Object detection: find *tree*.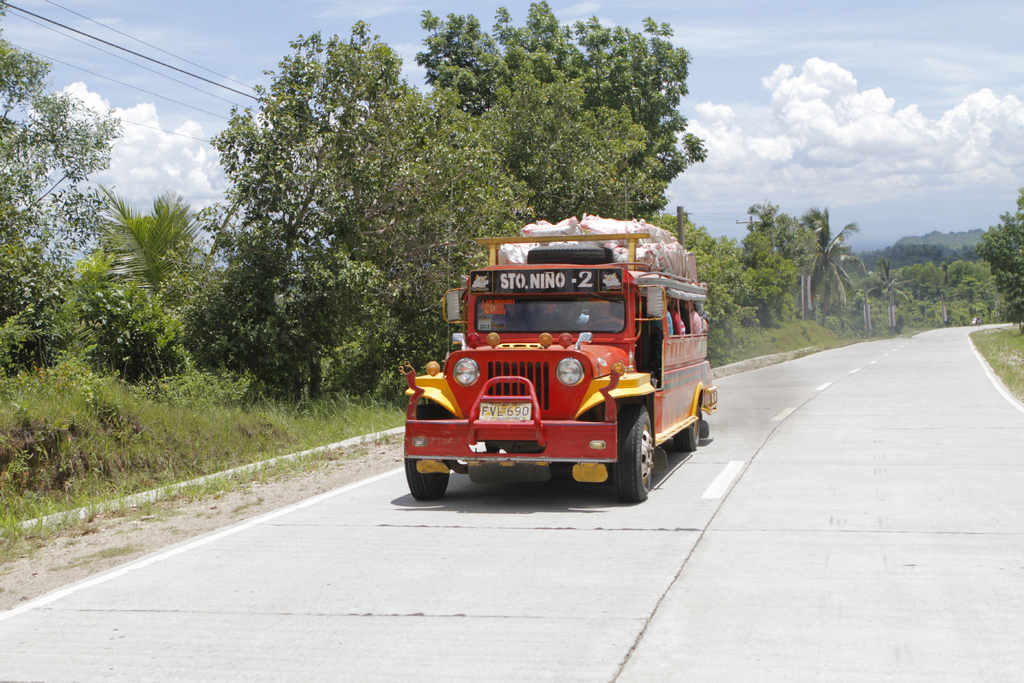
region(80, 187, 208, 368).
